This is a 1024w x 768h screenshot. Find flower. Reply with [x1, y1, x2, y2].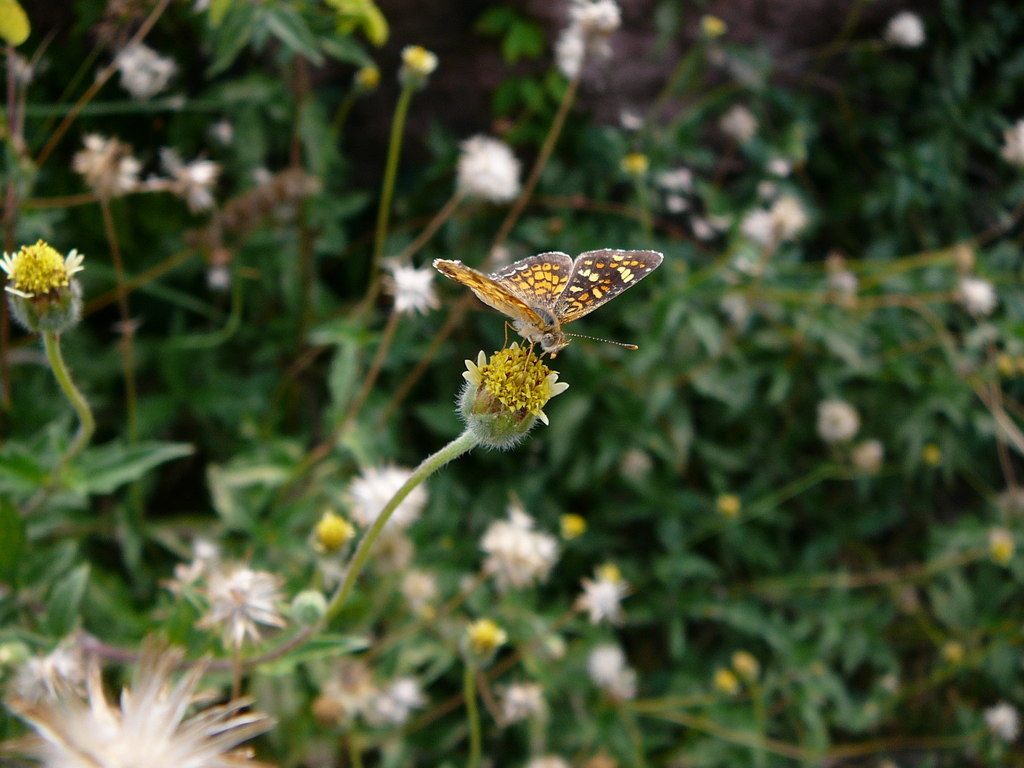
[556, 22, 608, 84].
